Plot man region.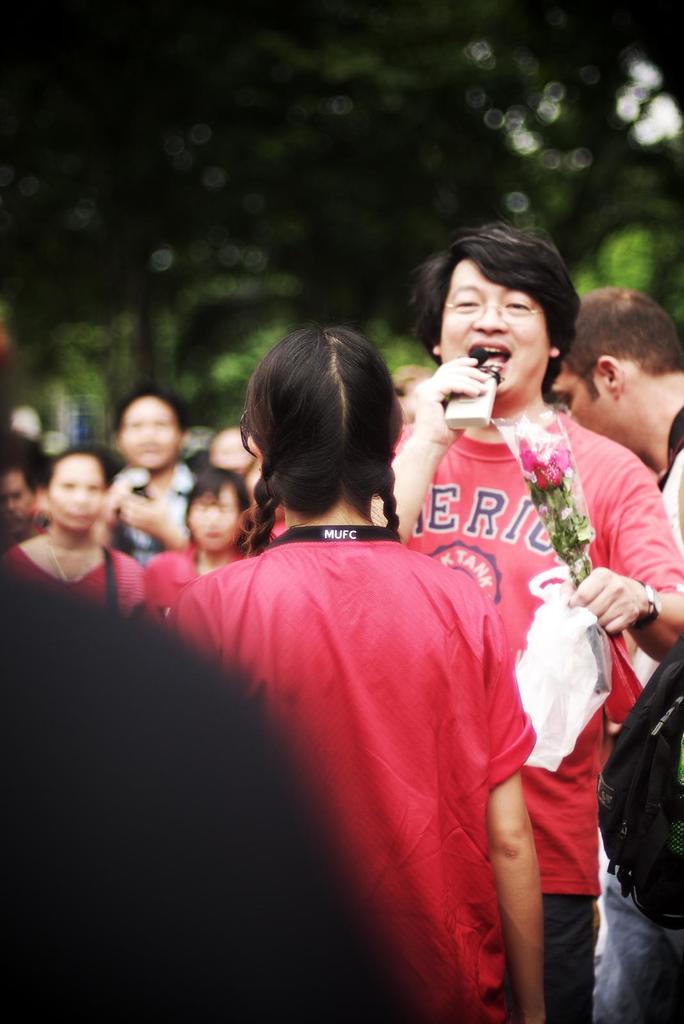
Plotted at detection(0, 456, 48, 548).
